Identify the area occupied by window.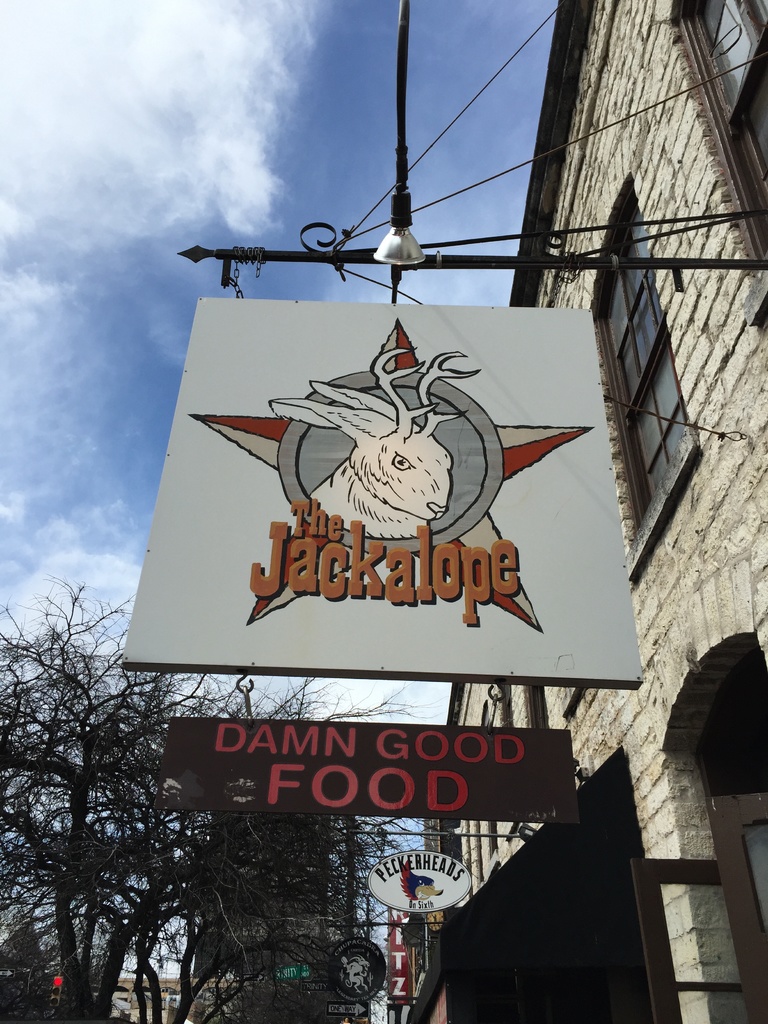
Area: detection(689, 671, 767, 1023).
